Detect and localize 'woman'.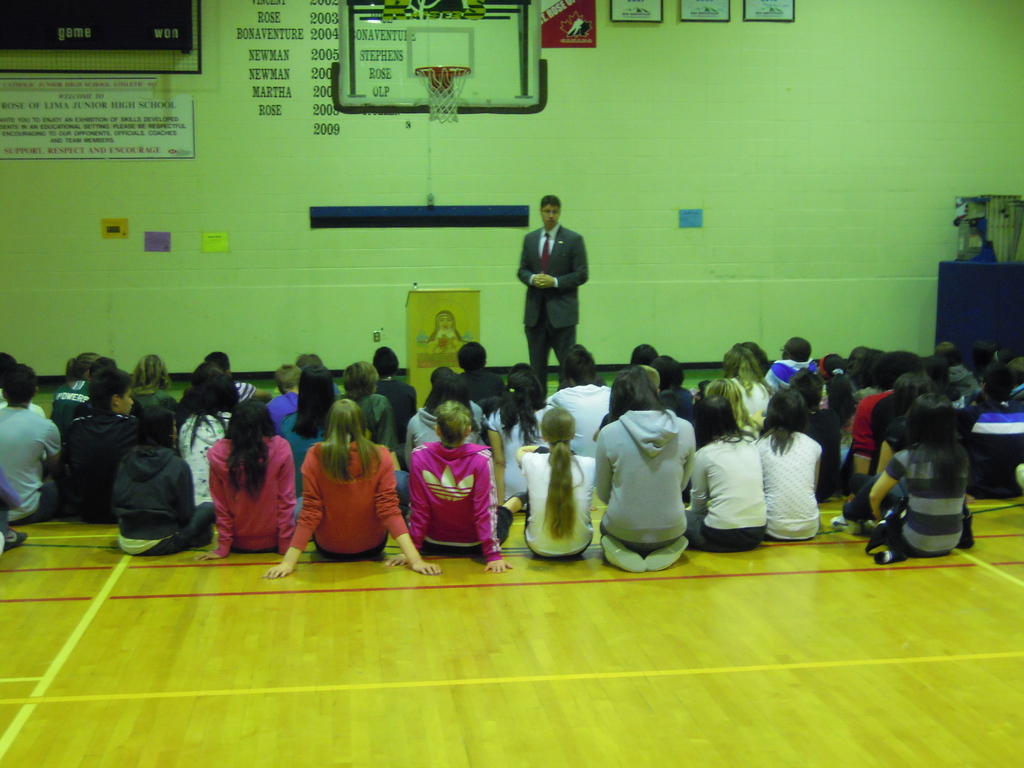
Localized at pyautogui.locateOnScreen(113, 403, 217, 556).
